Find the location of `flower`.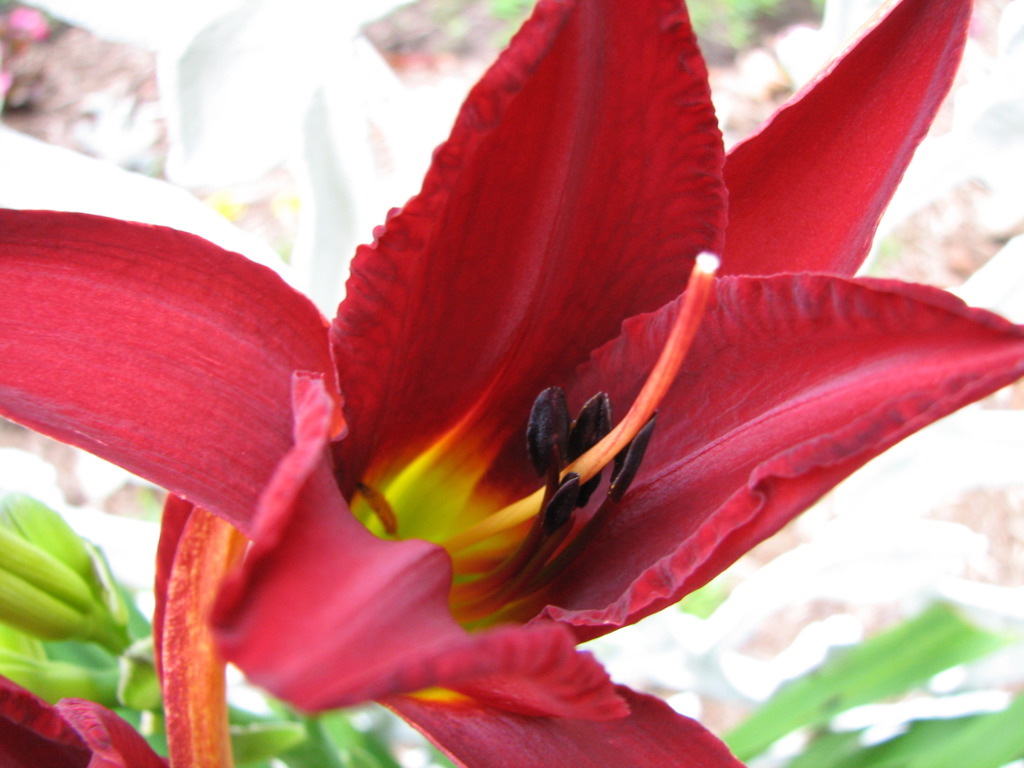
Location: (left=50, top=1, right=999, bottom=734).
